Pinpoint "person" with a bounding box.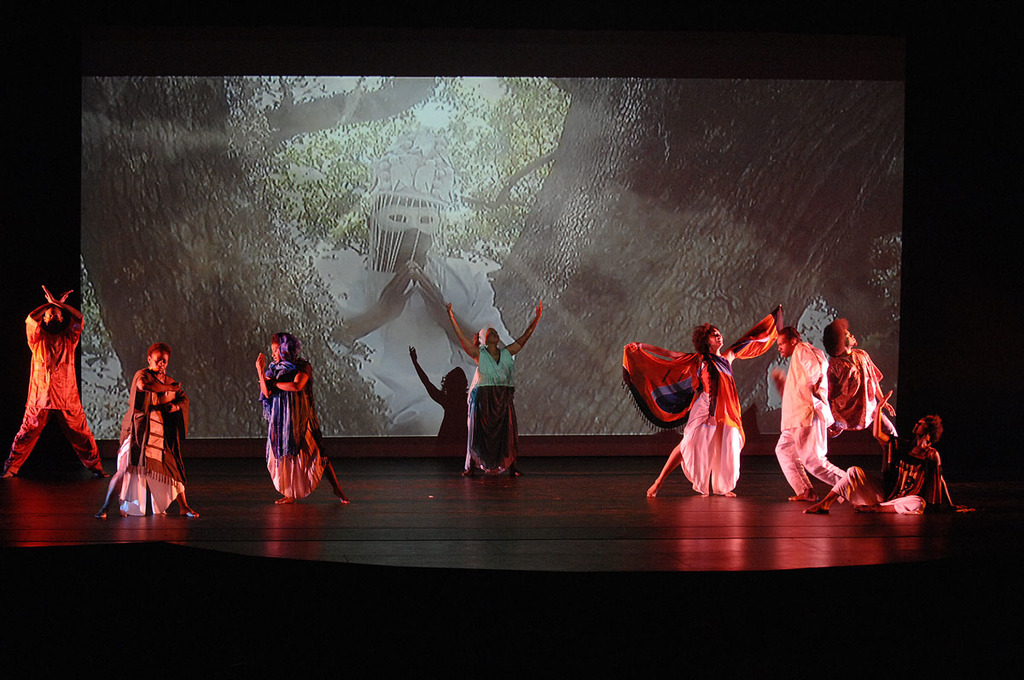
bbox=[244, 320, 317, 503].
